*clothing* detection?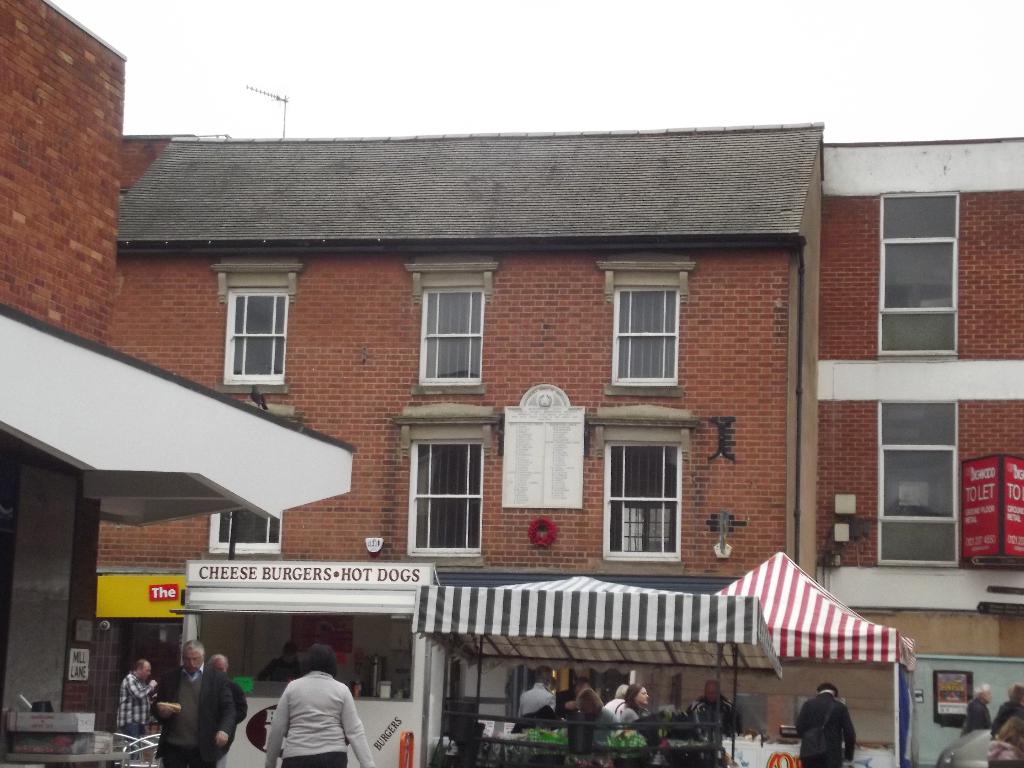
x1=255, y1=668, x2=359, y2=765
